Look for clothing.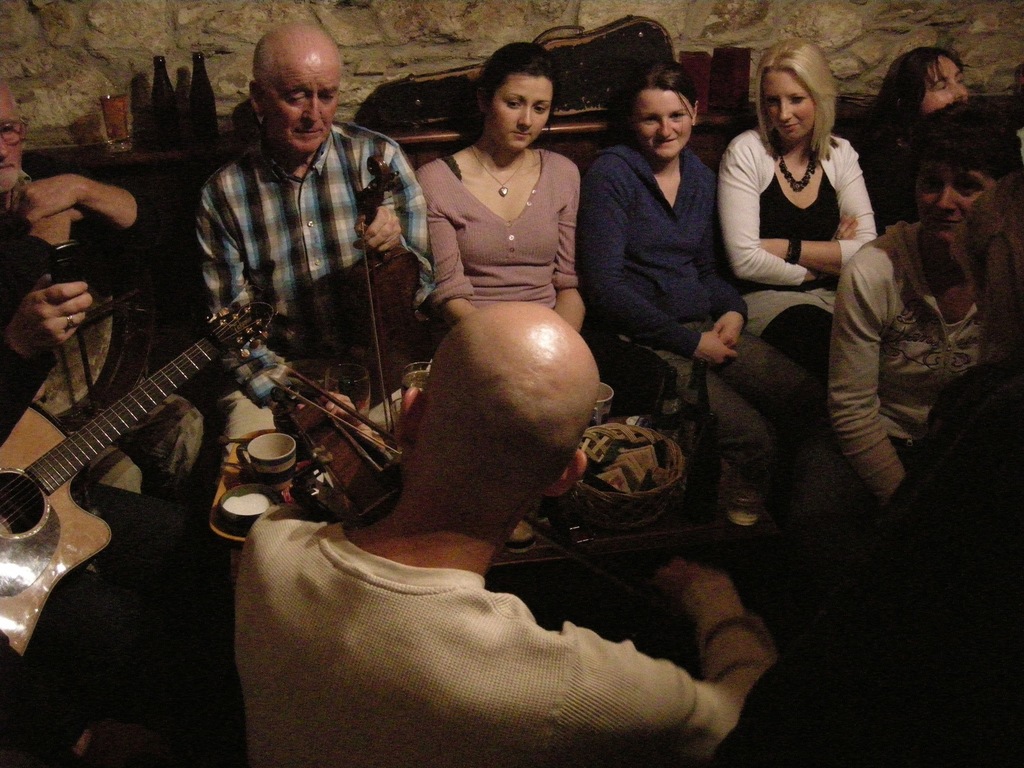
Found: [x1=721, y1=96, x2=888, y2=317].
